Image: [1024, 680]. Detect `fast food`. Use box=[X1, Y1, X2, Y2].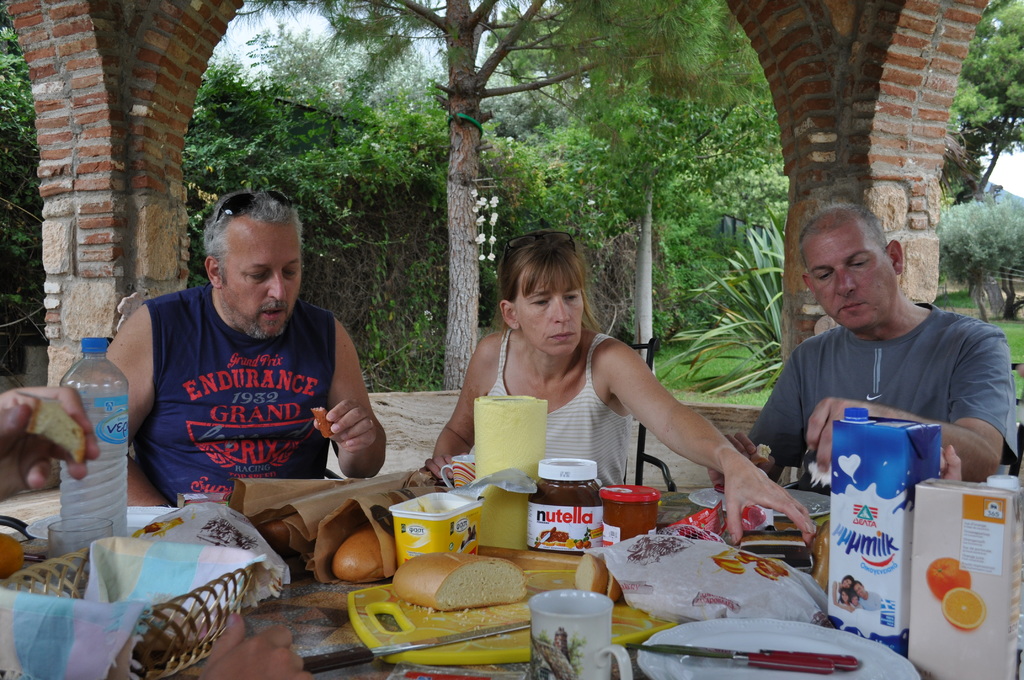
box=[259, 519, 288, 551].
